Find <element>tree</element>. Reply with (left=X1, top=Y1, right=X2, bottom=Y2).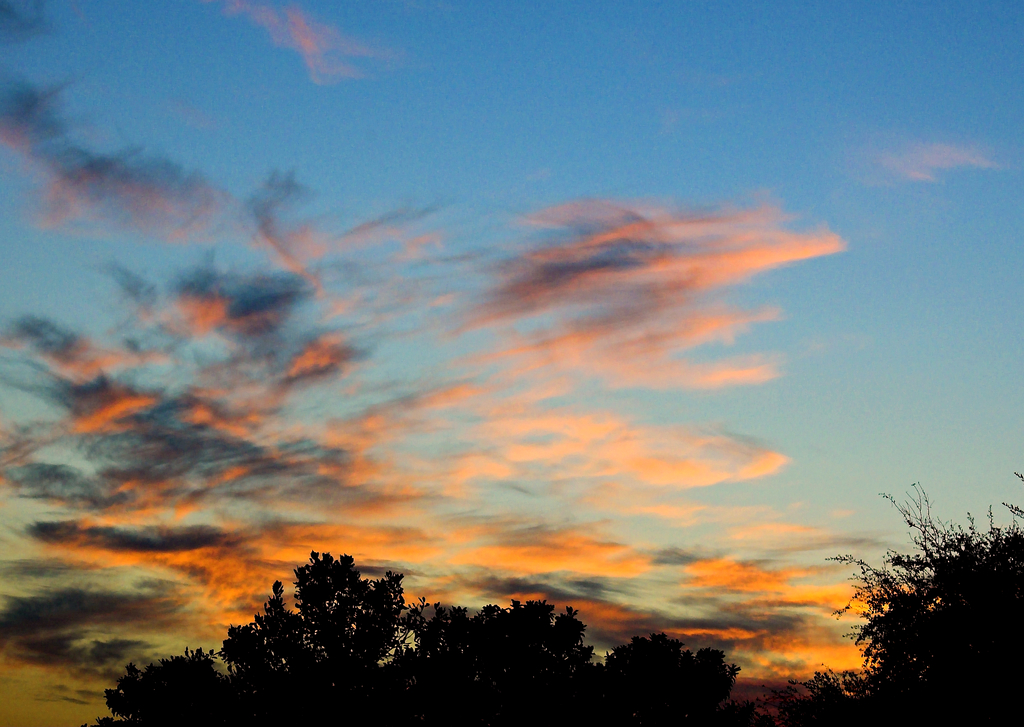
(left=774, top=472, right=1023, bottom=726).
